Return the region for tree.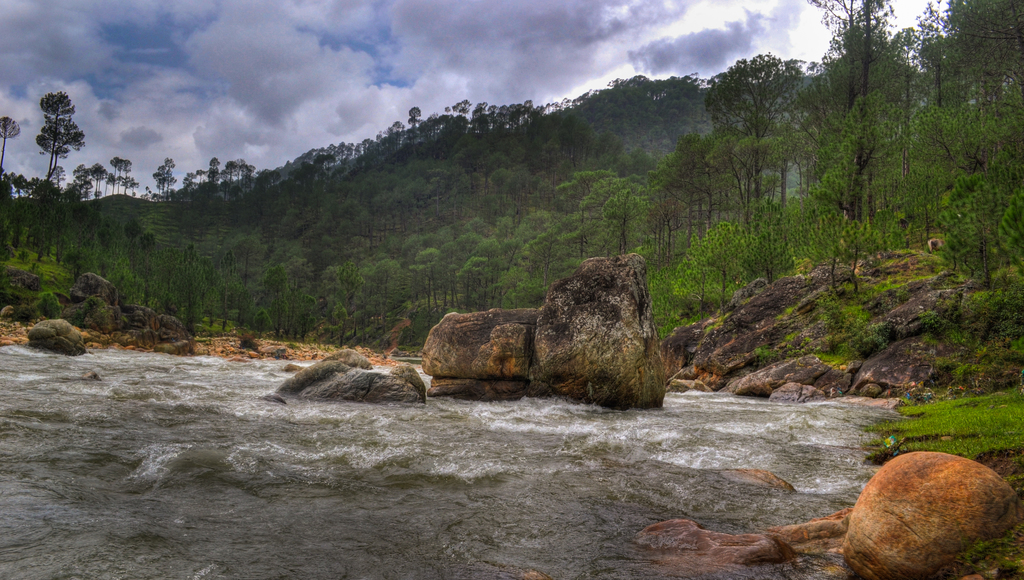
(705,59,803,253).
